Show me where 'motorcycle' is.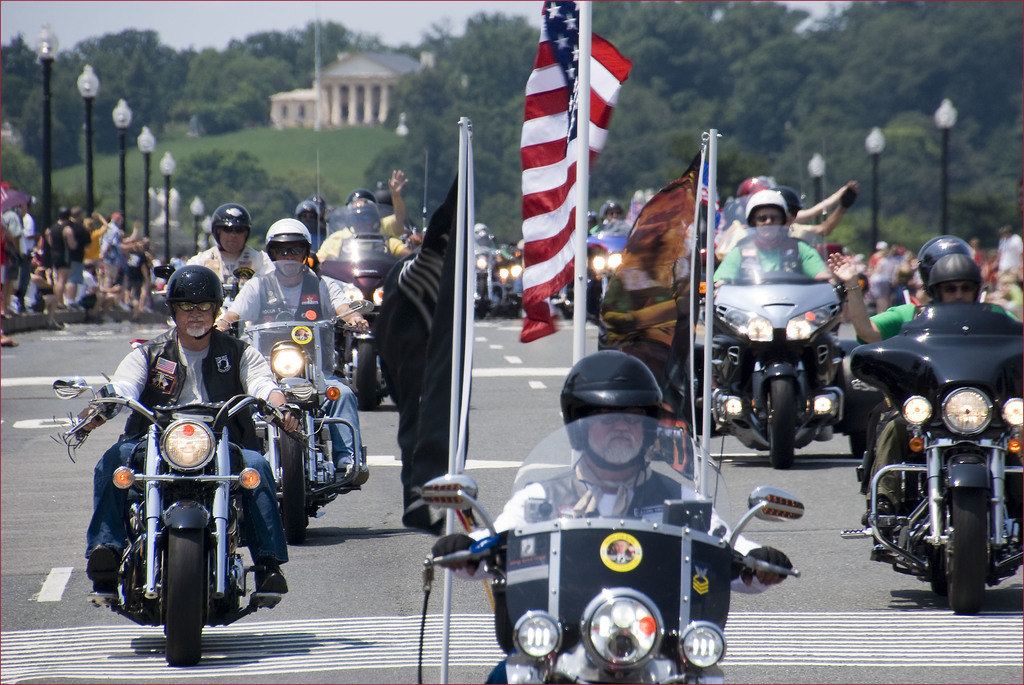
'motorcycle' is at l=218, t=261, r=375, b=547.
